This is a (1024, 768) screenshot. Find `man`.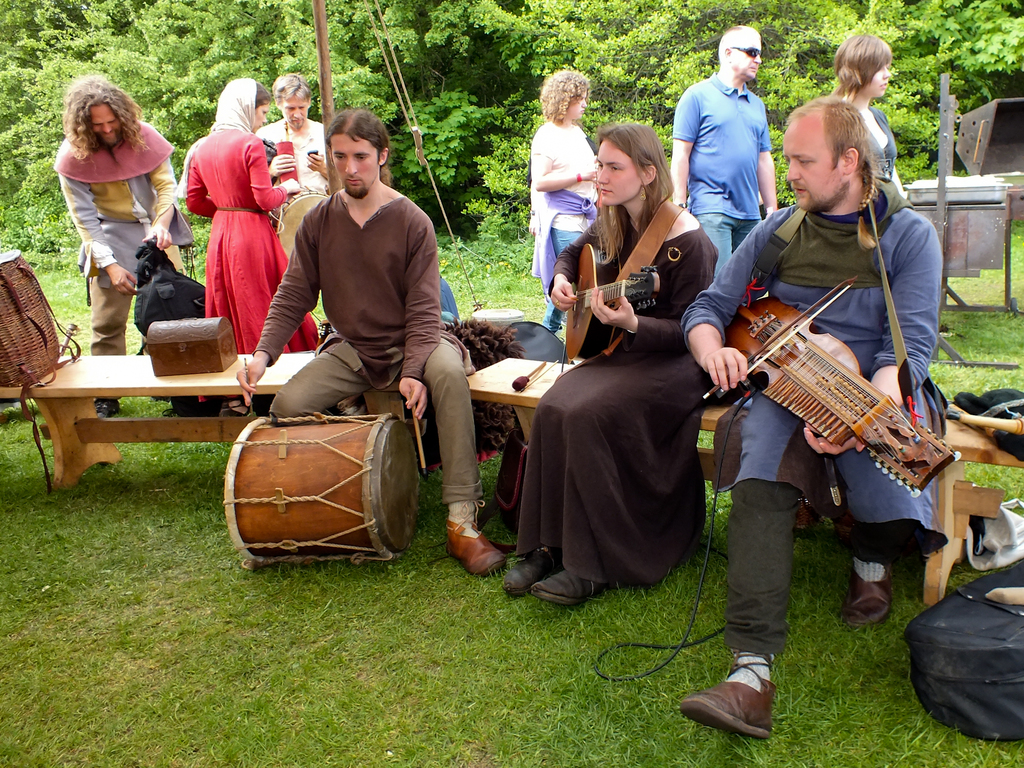
Bounding box: rect(257, 73, 328, 335).
